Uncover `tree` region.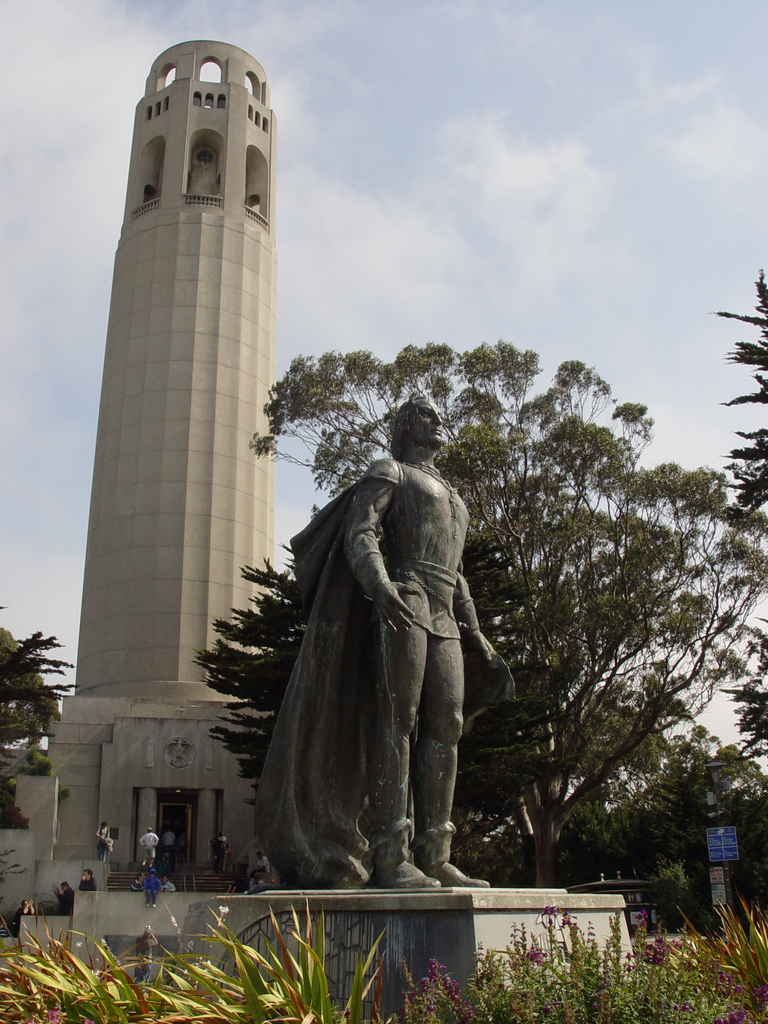
Uncovered: (x1=0, y1=620, x2=91, y2=830).
